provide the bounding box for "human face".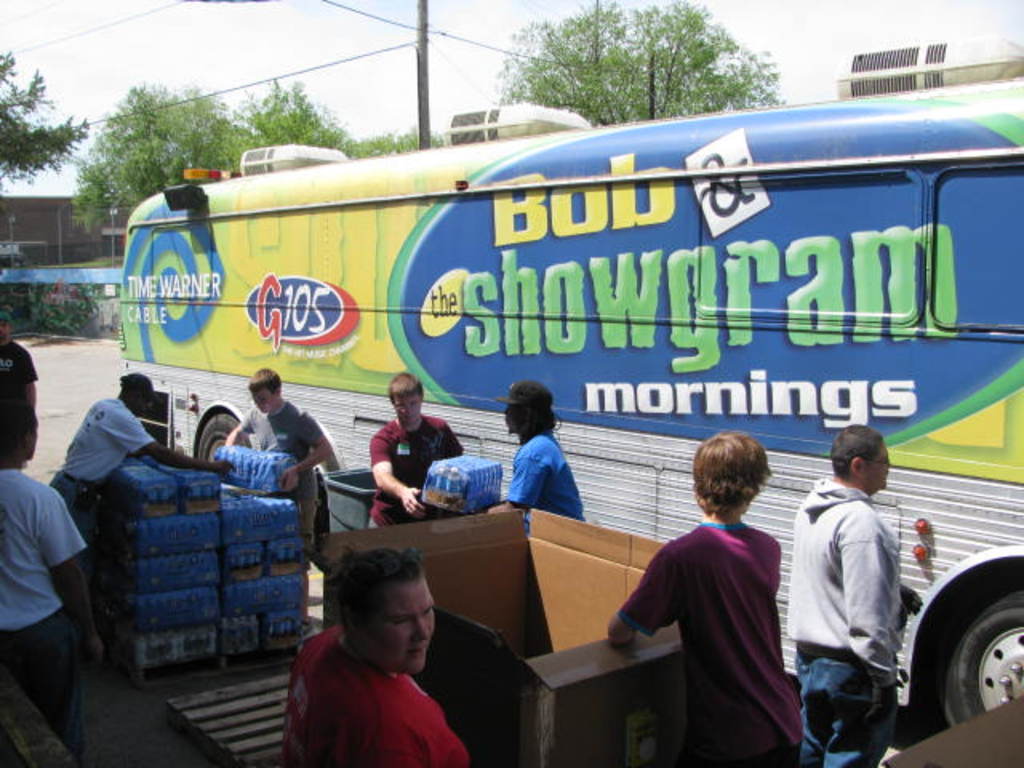
[254,390,270,411].
